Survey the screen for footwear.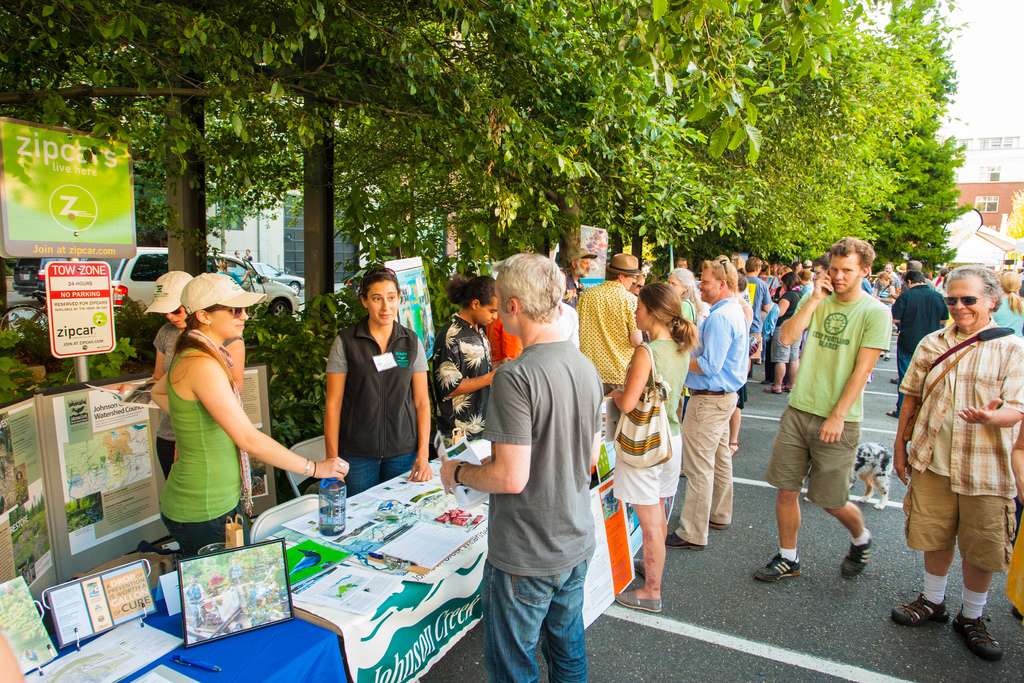
Survey found: 634, 555, 646, 577.
